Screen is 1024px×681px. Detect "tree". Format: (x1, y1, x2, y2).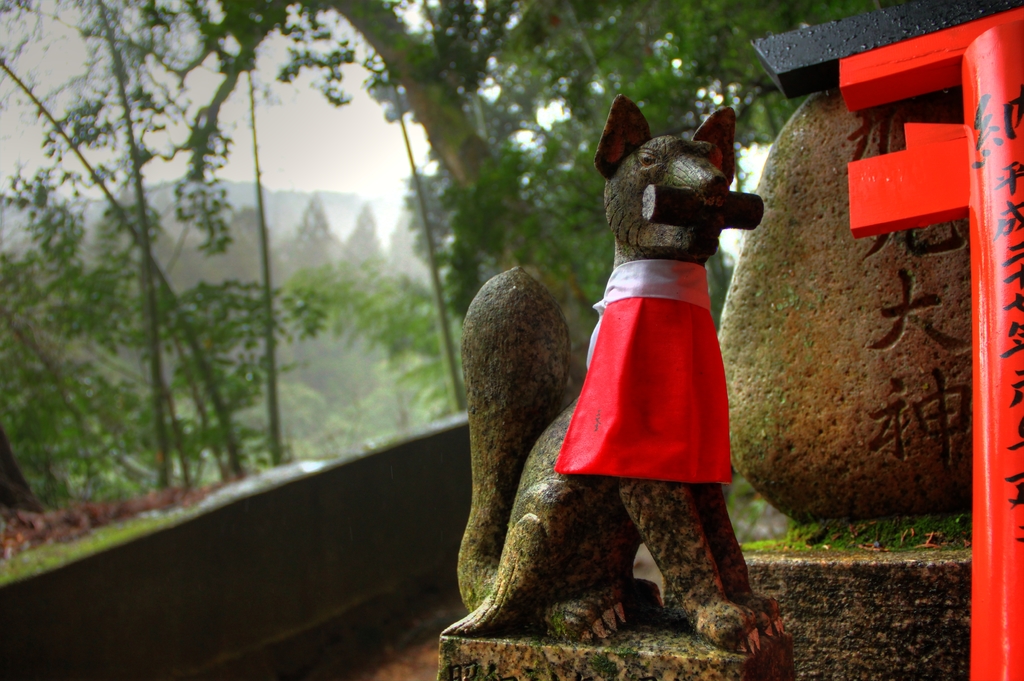
(149, 0, 888, 381).
